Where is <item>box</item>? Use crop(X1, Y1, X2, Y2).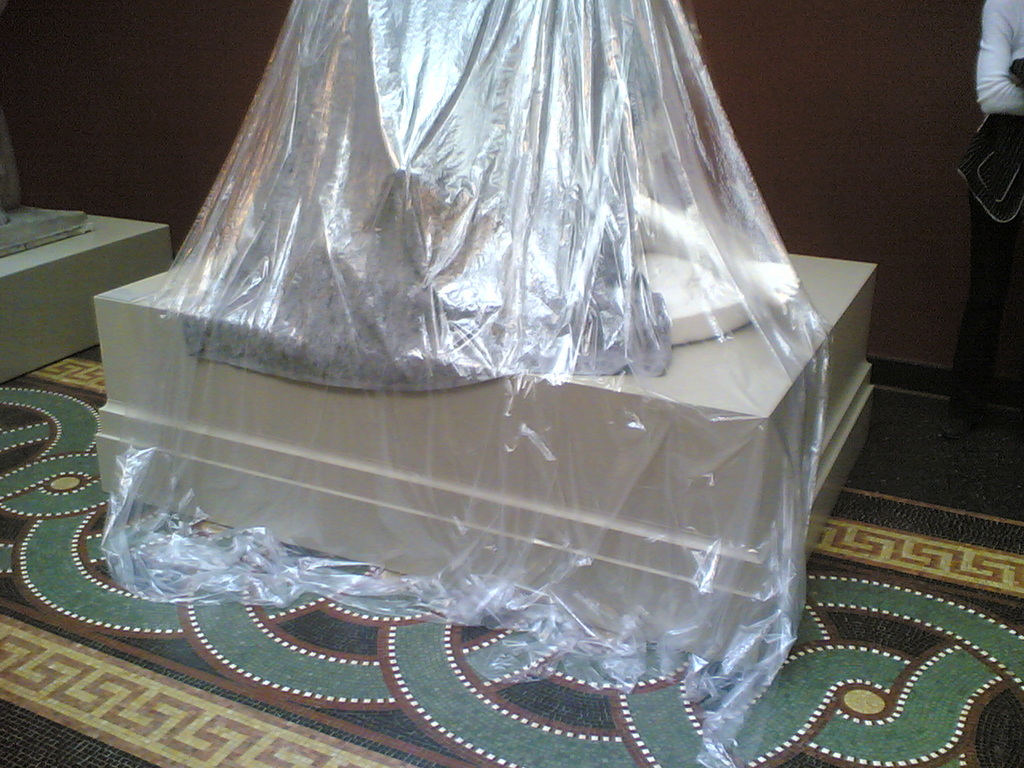
crop(0, 211, 167, 385).
